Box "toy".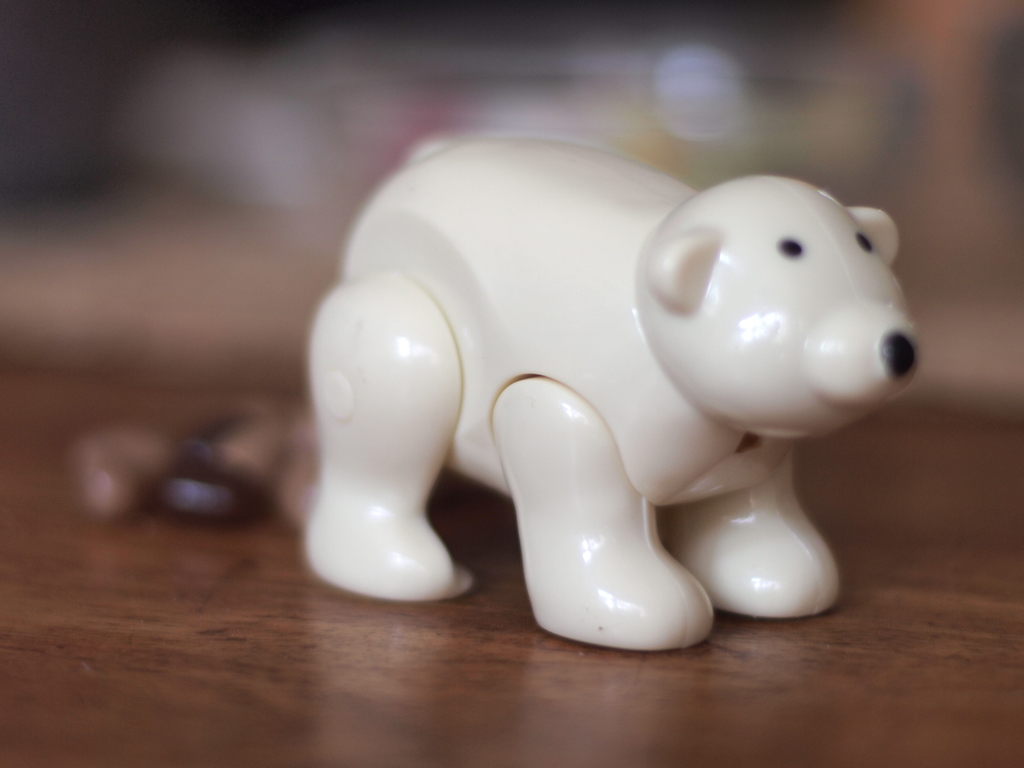
box(317, 135, 913, 666).
